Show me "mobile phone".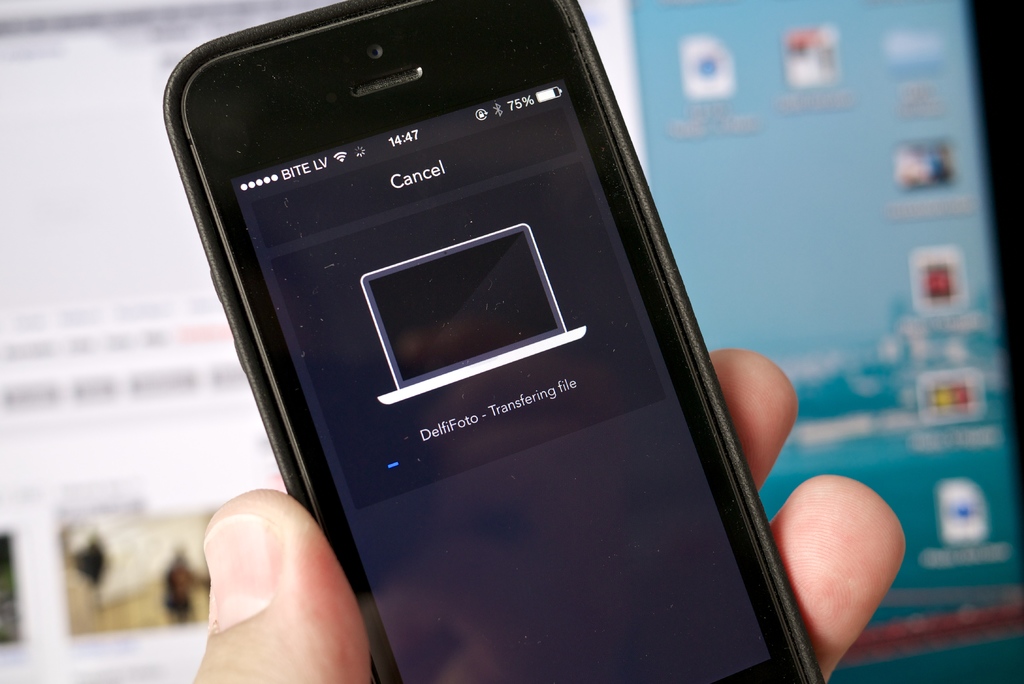
"mobile phone" is here: 156, 0, 828, 672.
